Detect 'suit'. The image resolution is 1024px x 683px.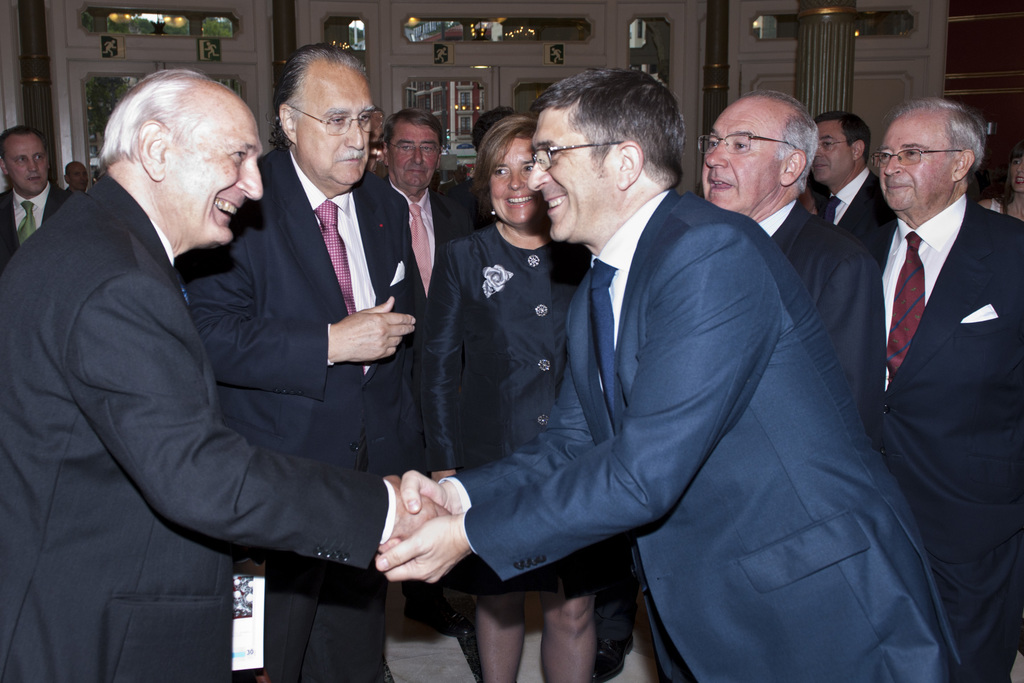
(1, 179, 74, 265).
